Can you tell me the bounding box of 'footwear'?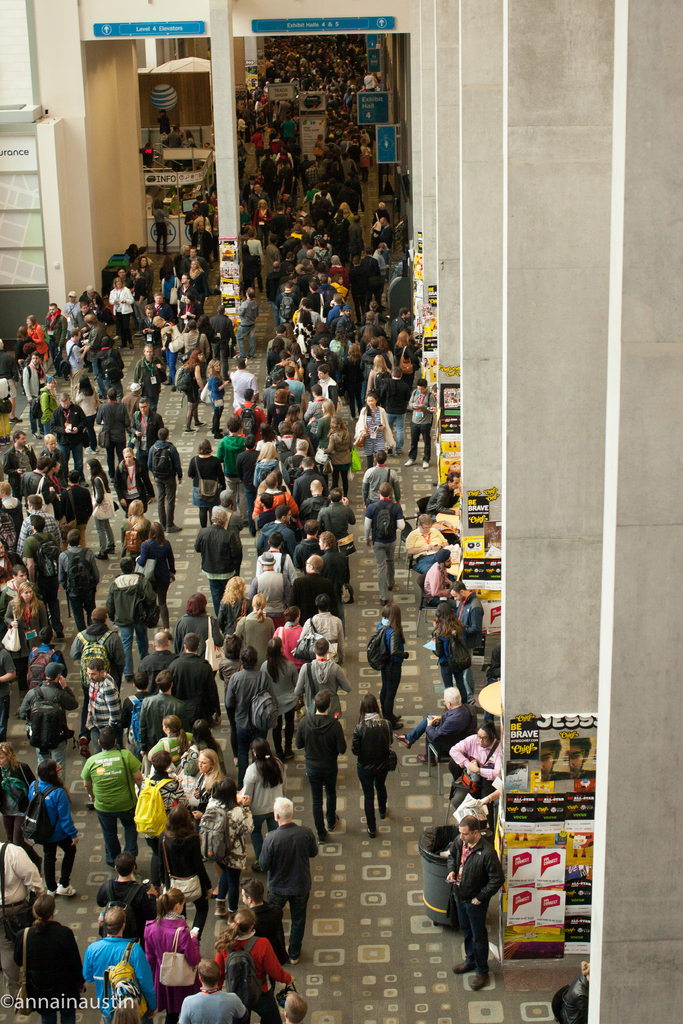
(x1=95, y1=552, x2=108, y2=561).
